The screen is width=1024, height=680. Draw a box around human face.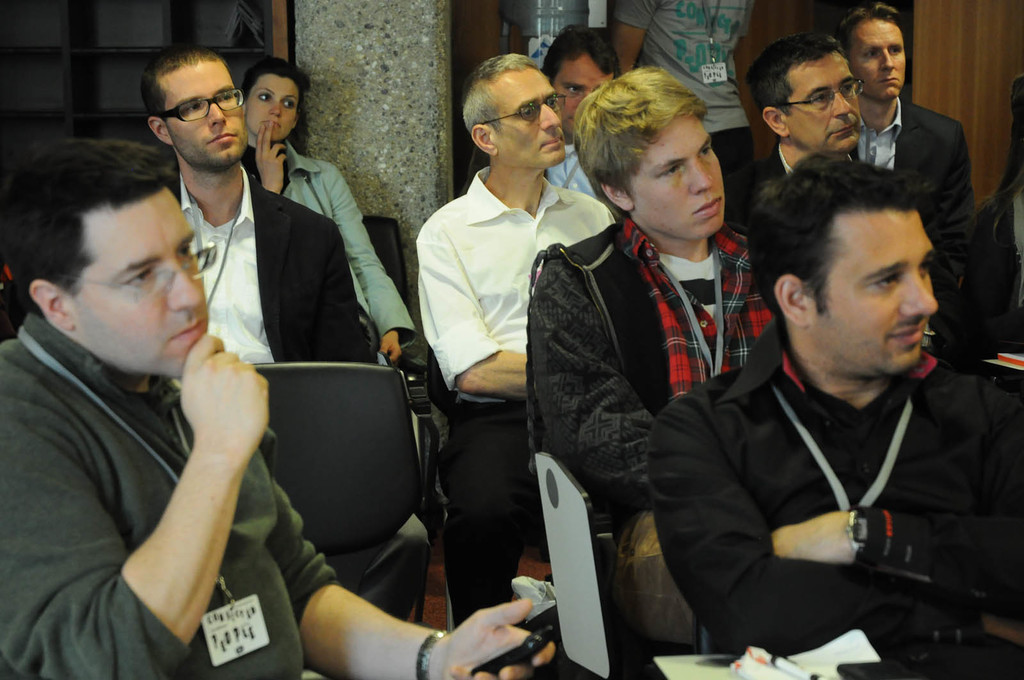
box=[812, 203, 943, 376].
